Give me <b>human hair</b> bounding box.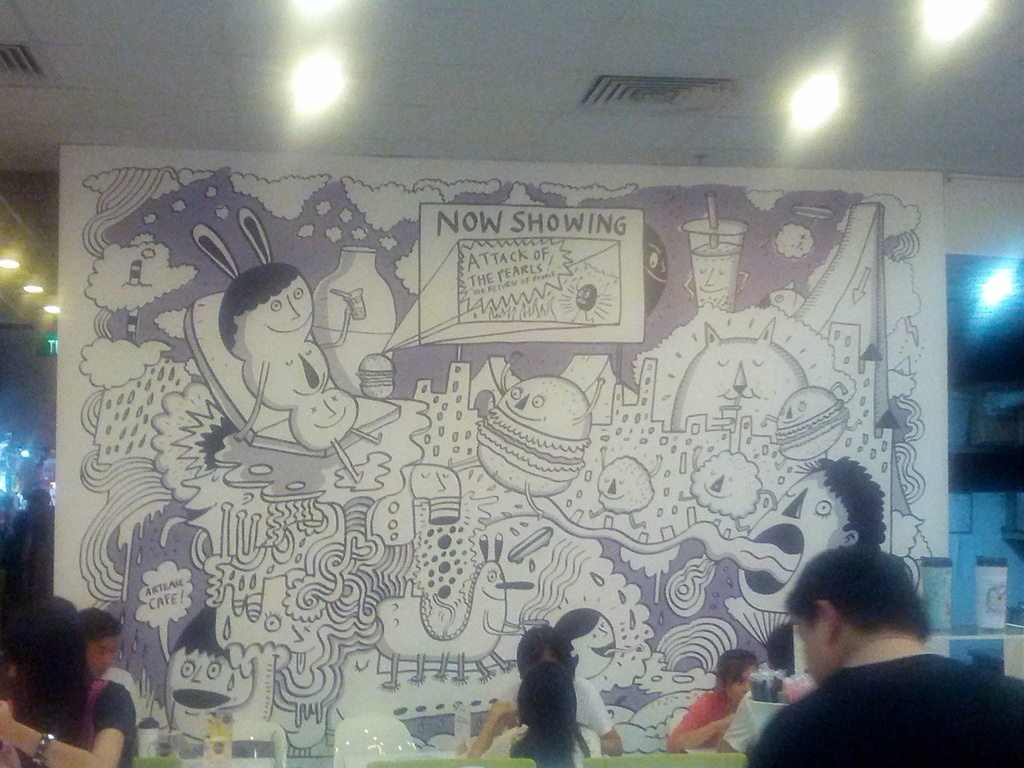
l=515, t=621, r=575, b=680.
